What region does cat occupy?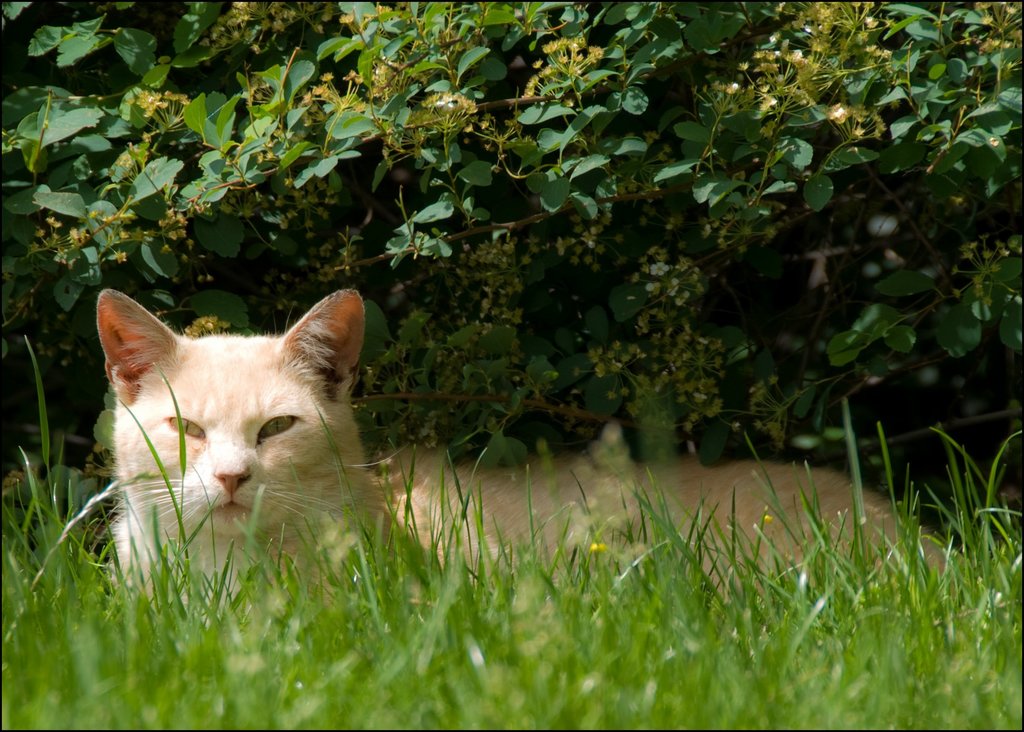
92,282,973,617.
